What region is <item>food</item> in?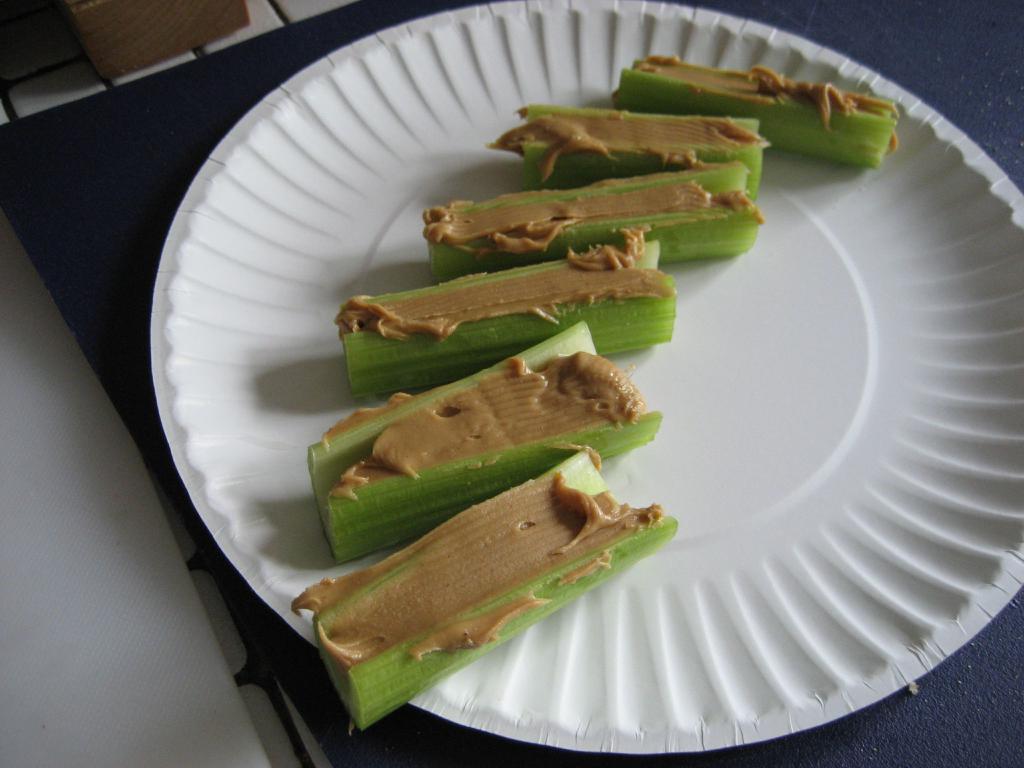
Rect(609, 51, 902, 166).
